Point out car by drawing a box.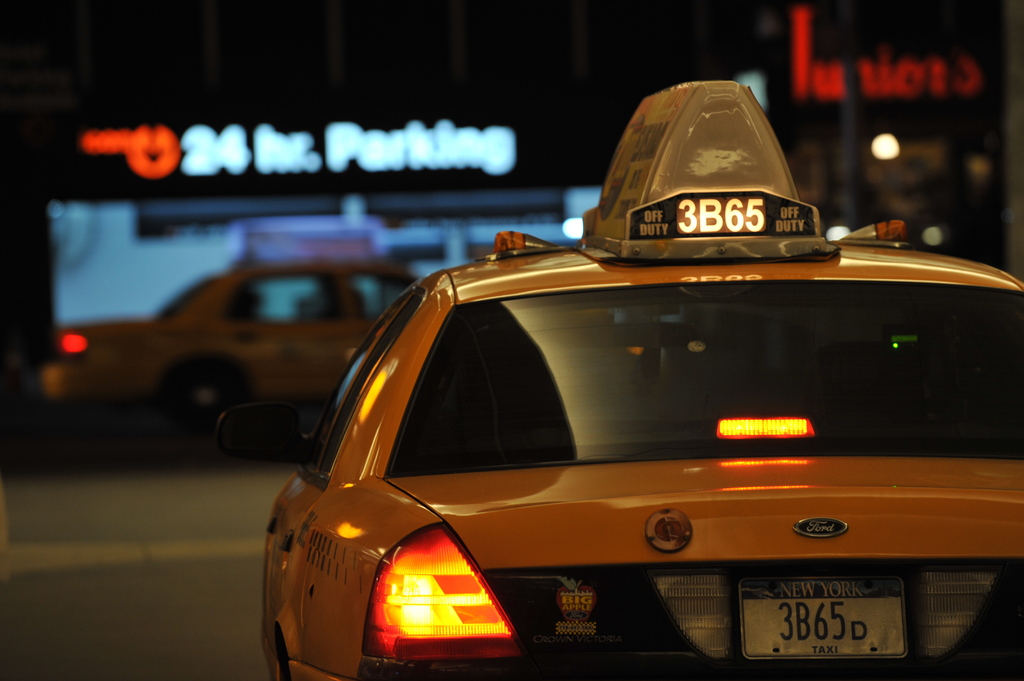
BBox(38, 265, 421, 435).
